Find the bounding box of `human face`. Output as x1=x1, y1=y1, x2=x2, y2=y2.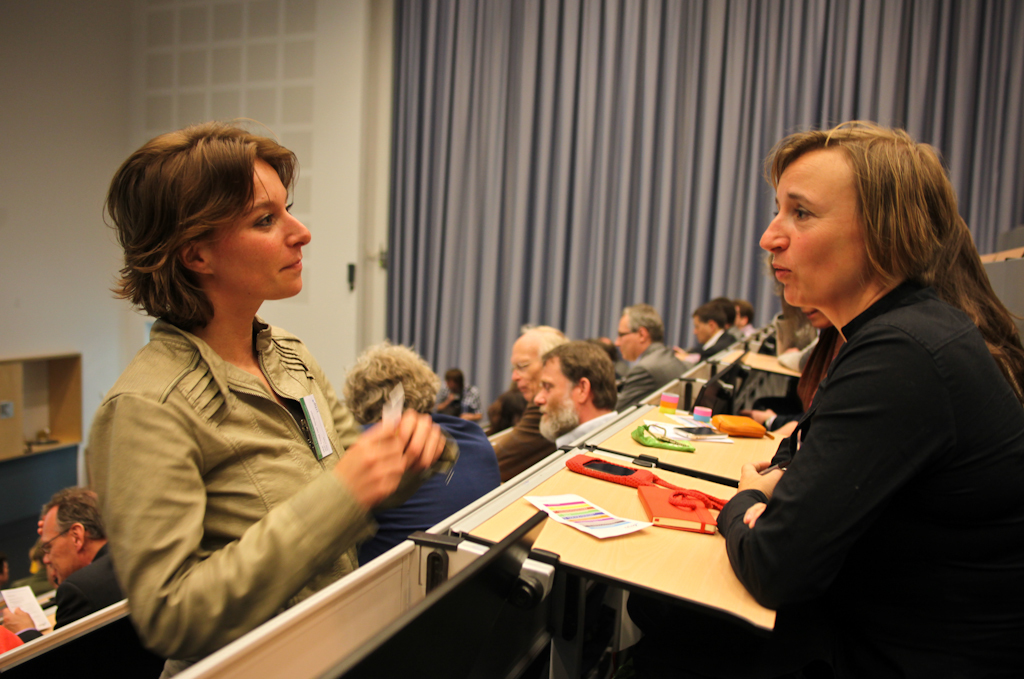
x1=510, y1=336, x2=542, y2=404.
